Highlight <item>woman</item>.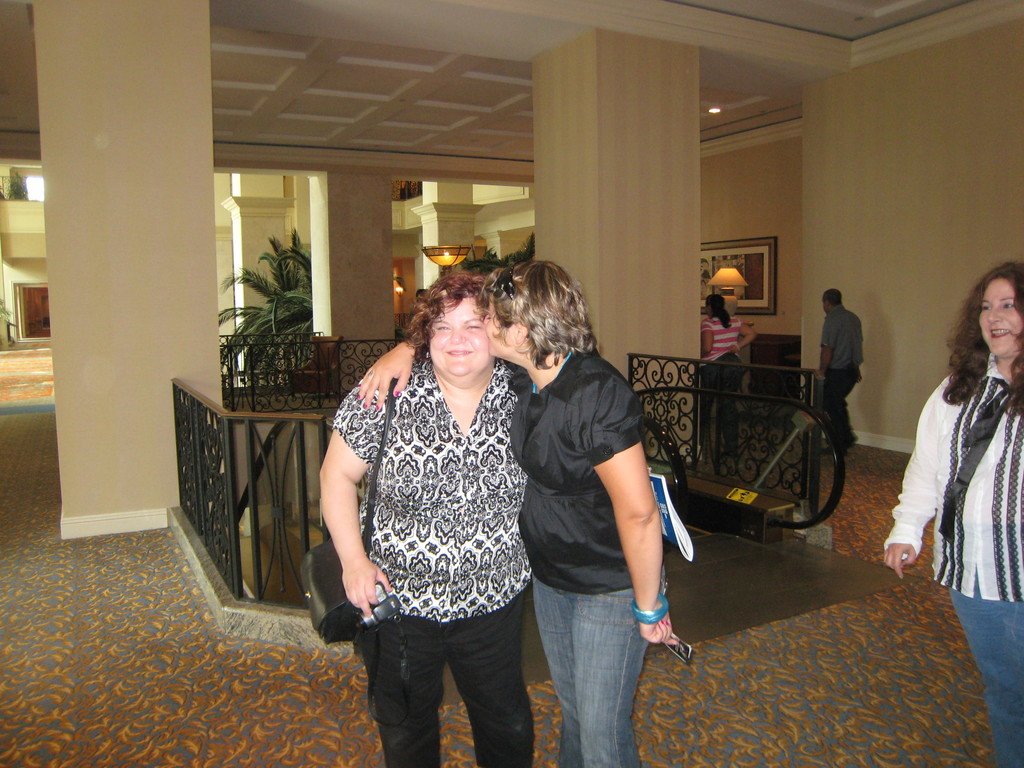
Highlighted region: {"left": 882, "top": 262, "right": 1023, "bottom": 767}.
